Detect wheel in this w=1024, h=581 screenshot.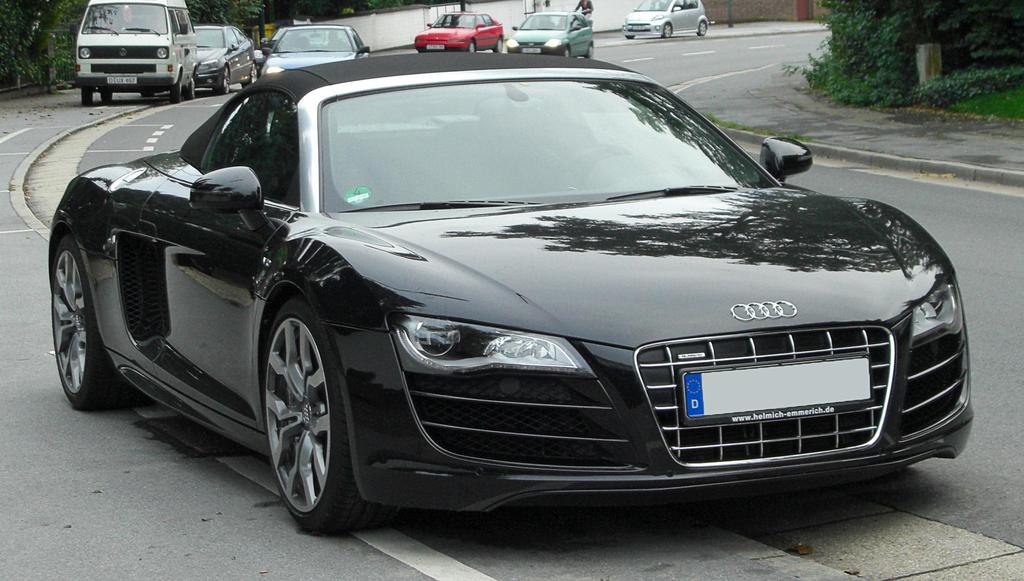
Detection: region(169, 81, 181, 104).
